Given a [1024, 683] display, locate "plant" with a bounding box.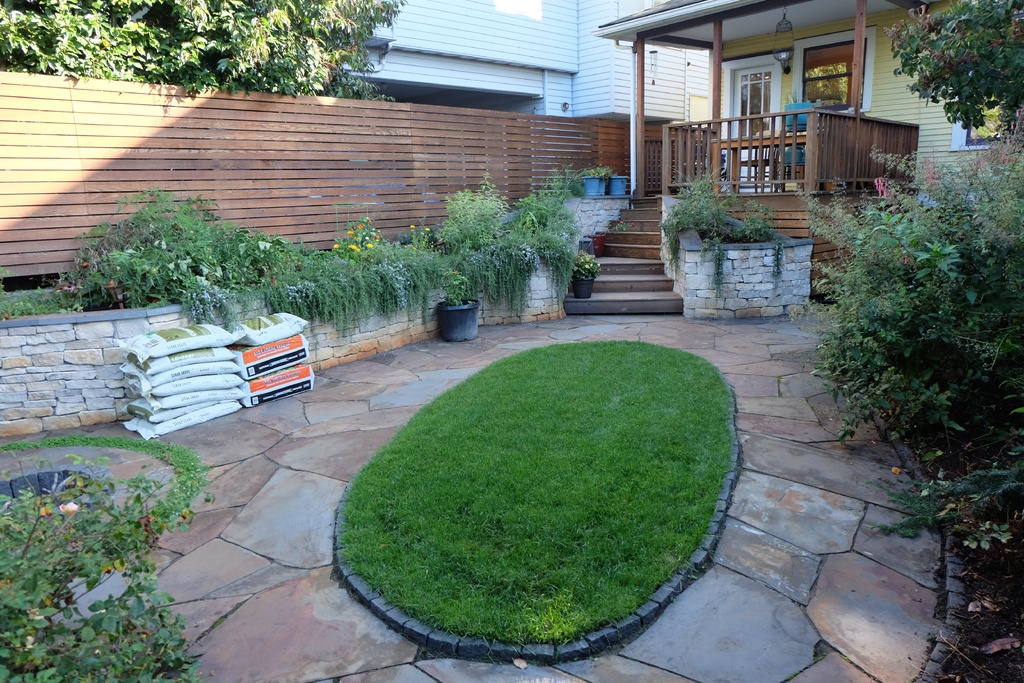
Located: <box>729,199,779,245</box>.
